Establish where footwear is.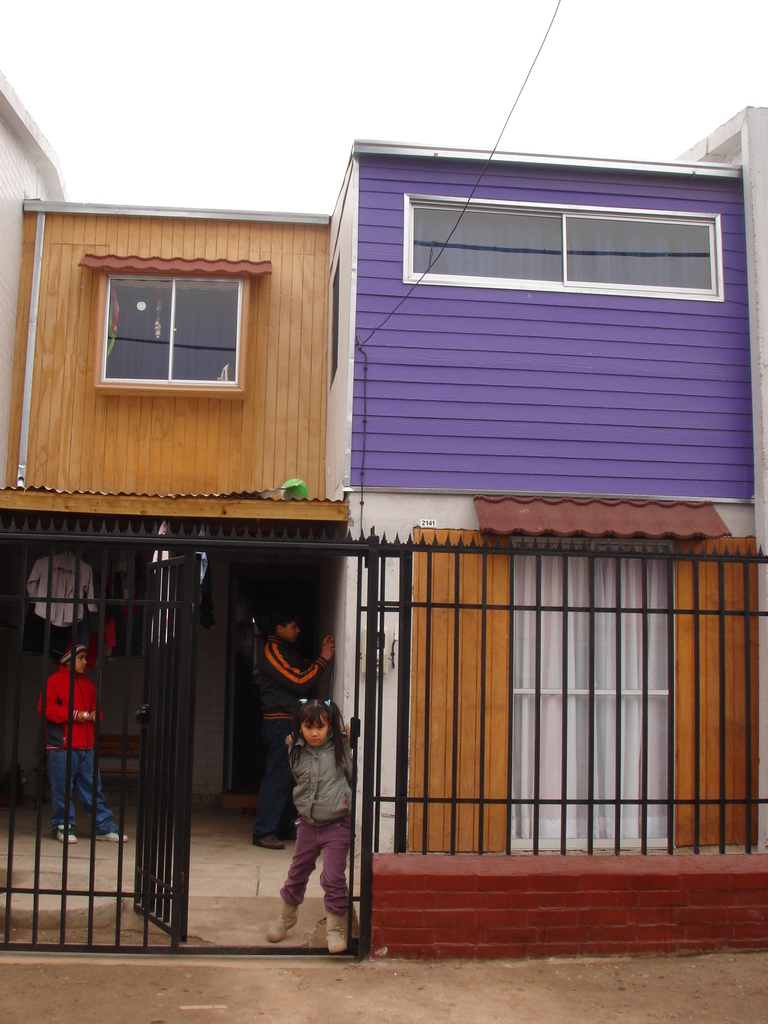
Established at bbox=[266, 910, 301, 941].
